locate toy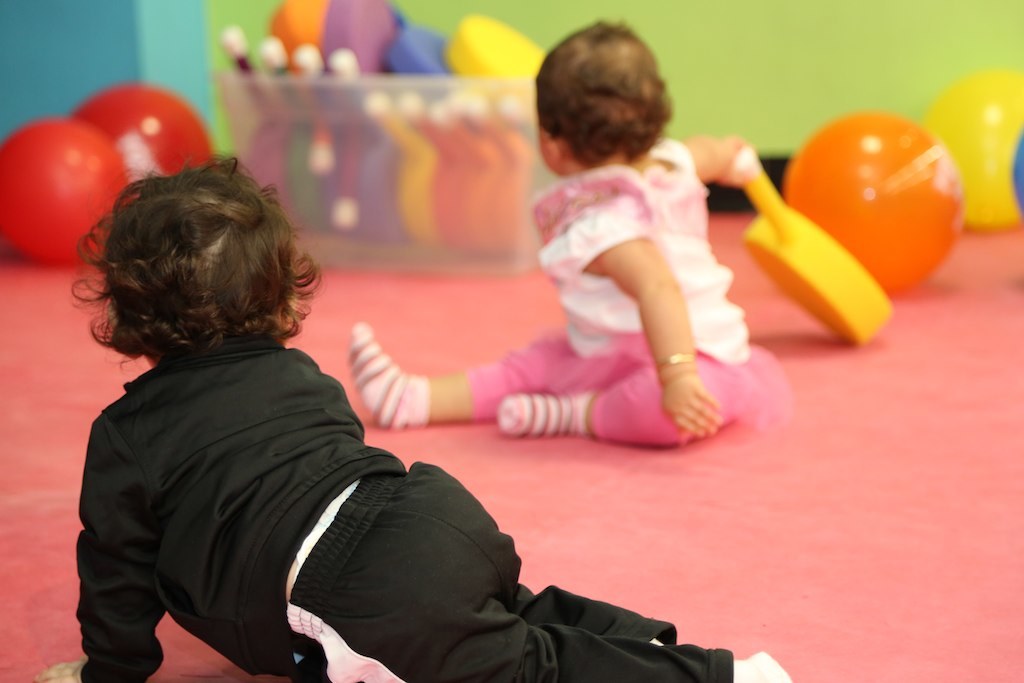
<region>0, 119, 126, 270</region>
